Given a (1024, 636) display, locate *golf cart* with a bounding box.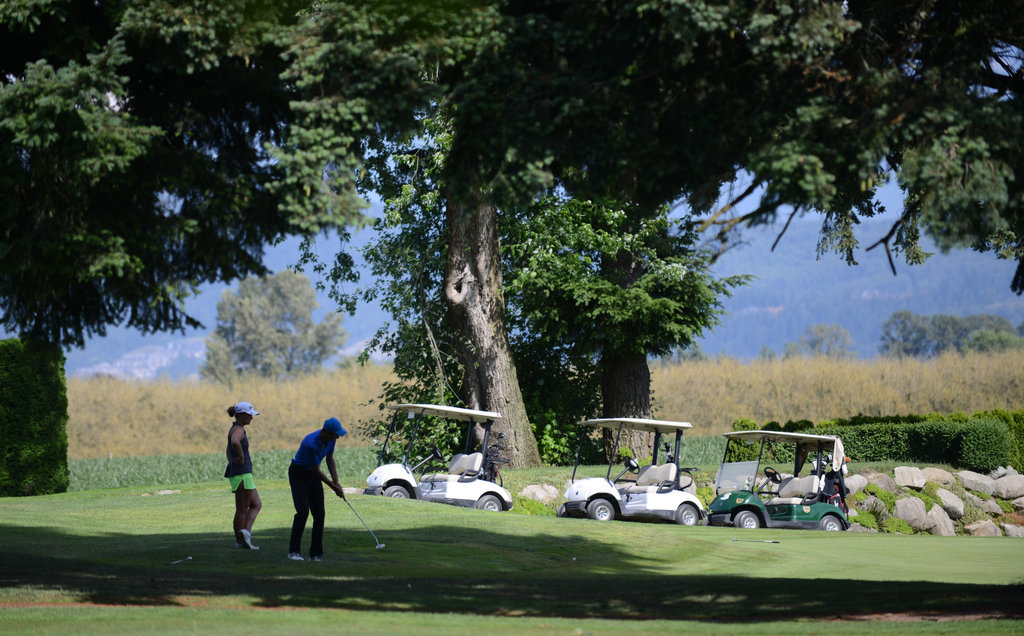
Located: <region>362, 401, 513, 512</region>.
